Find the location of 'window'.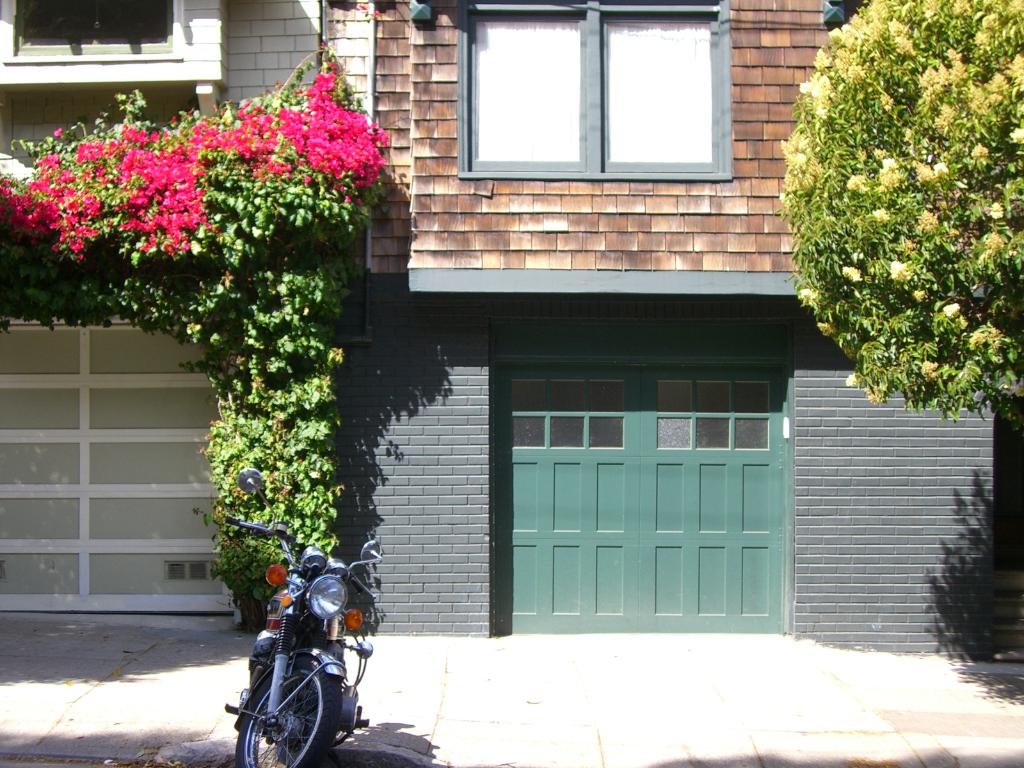
Location: crop(449, 6, 748, 186).
